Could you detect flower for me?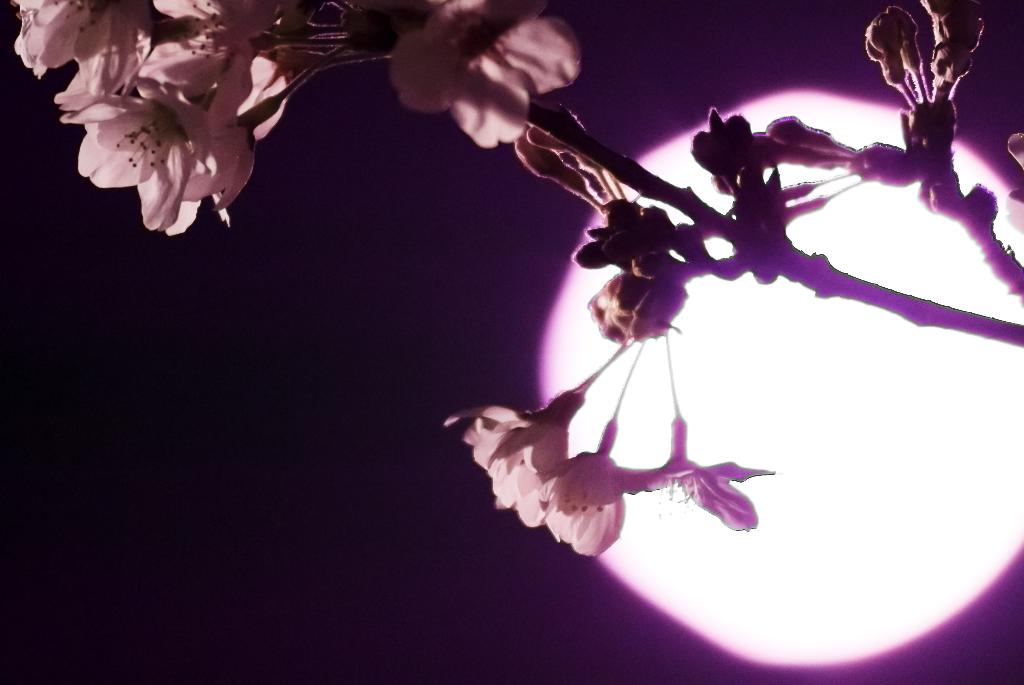
Detection result: crop(531, 423, 674, 551).
